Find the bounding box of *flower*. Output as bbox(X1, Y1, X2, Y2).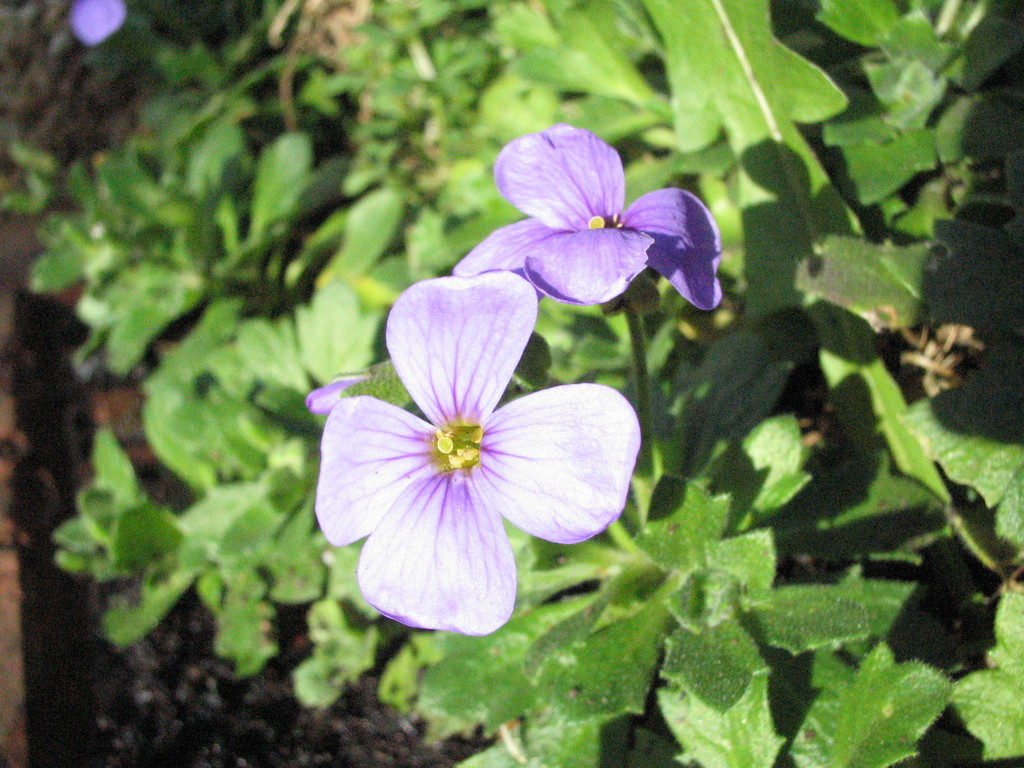
bbox(68, 0, 134, 47).
